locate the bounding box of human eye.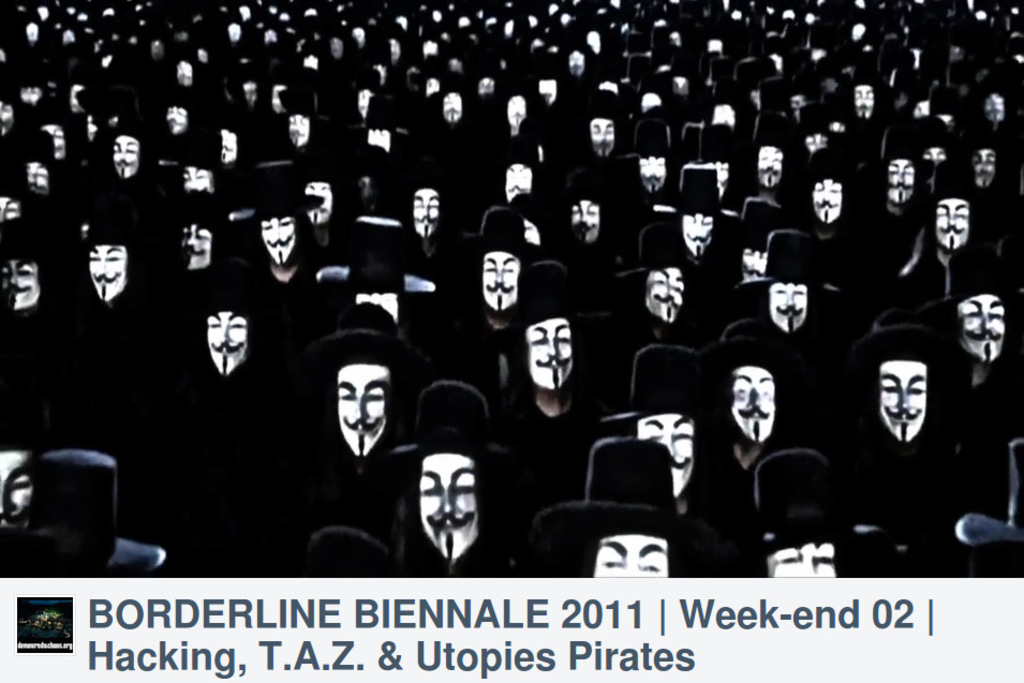
Bounding box: left=701, top=213, right=713, bottom=224.
